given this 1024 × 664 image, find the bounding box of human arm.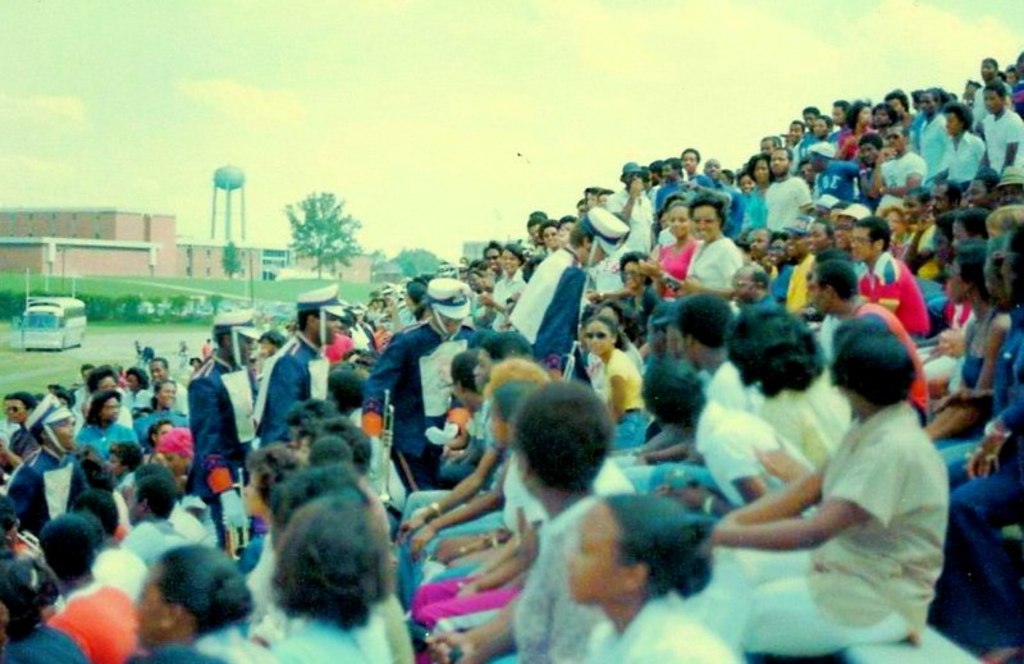
left=490, top=503, right=518, bottom=568.
